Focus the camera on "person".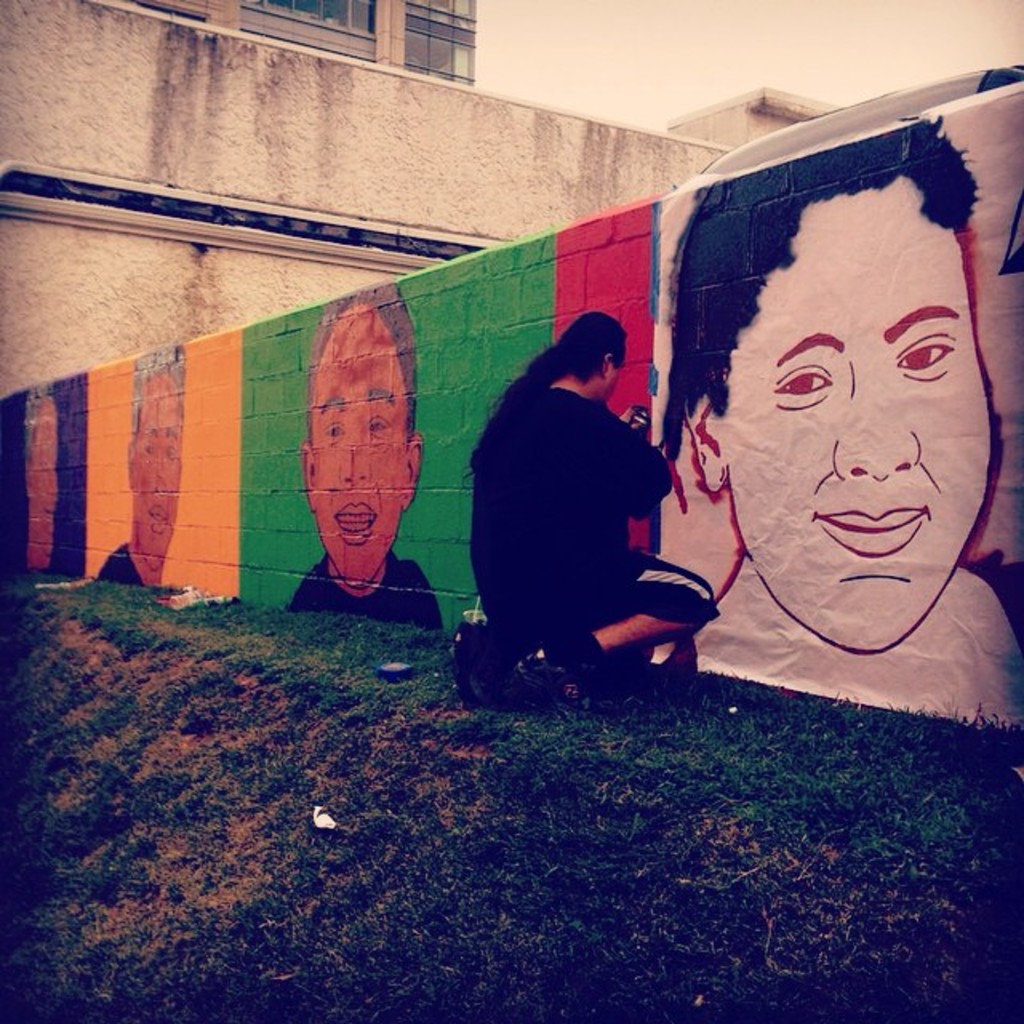
Focus region: [98,344,189,586].
